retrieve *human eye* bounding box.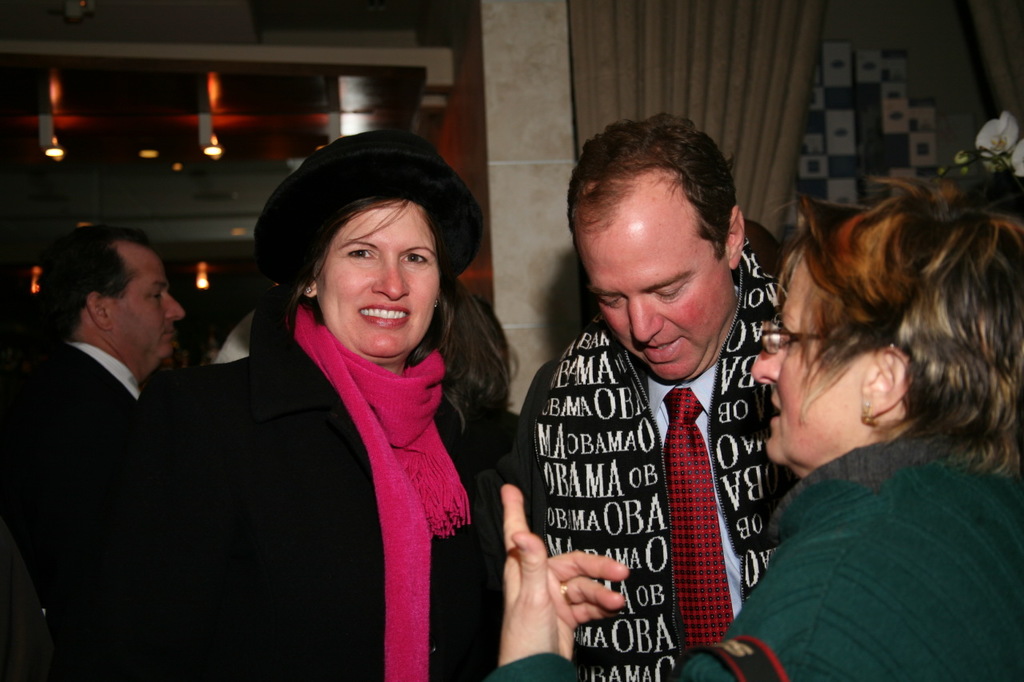
Bounding box: (left=399, top=249, right=430, bottom=266).
